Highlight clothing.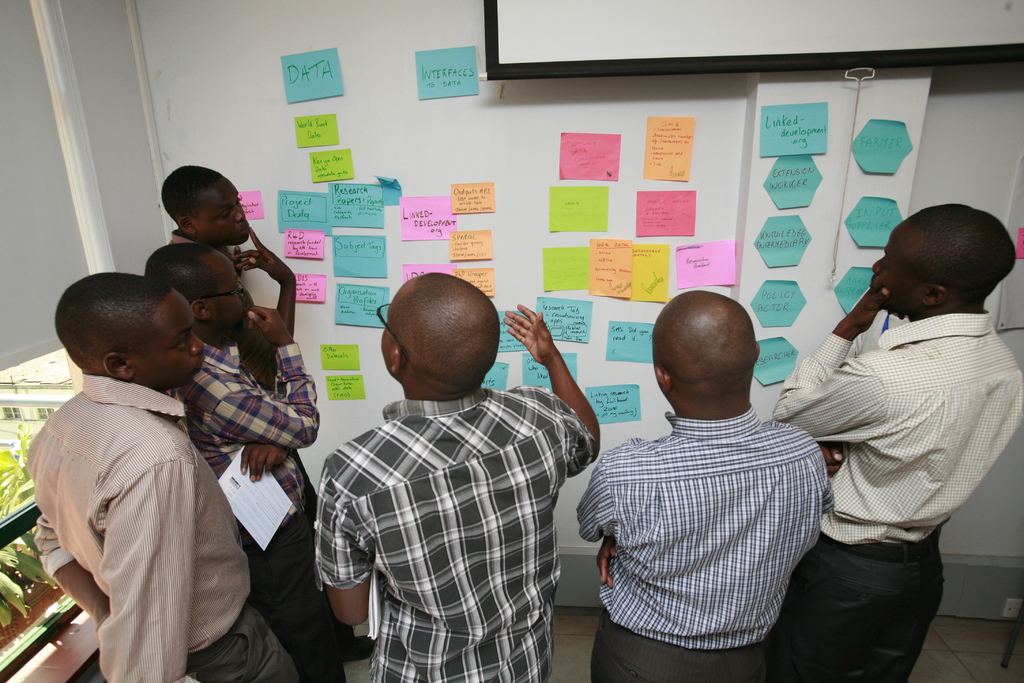
Highlighted region: BBox(173, 233, 207, 251).
